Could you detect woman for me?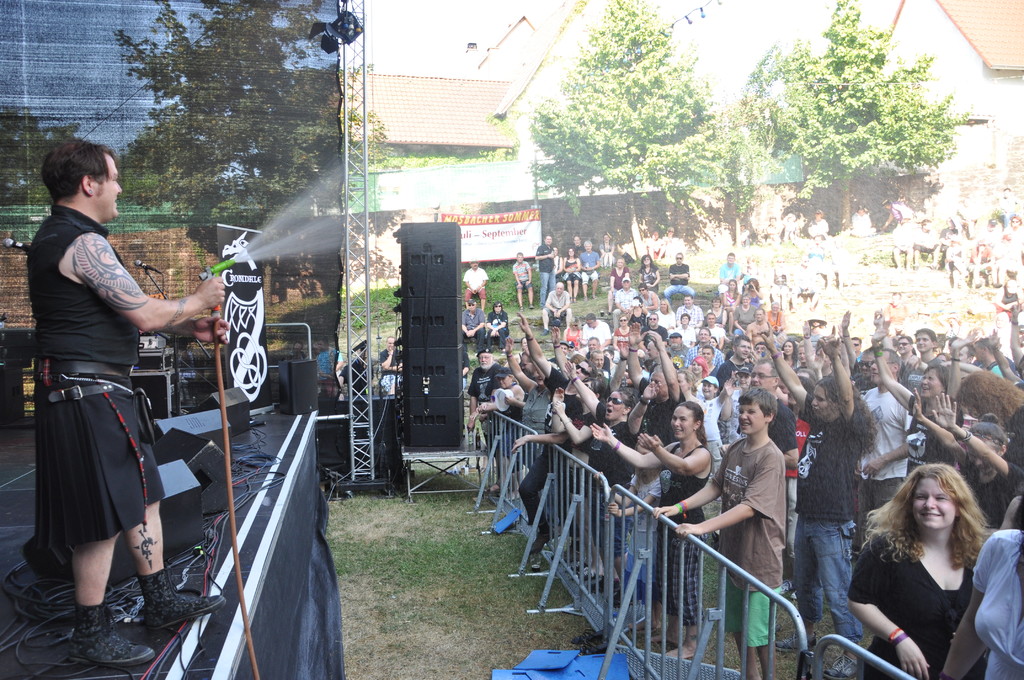
Detection result: (left=609, top=318, right=628, bottom=356).
